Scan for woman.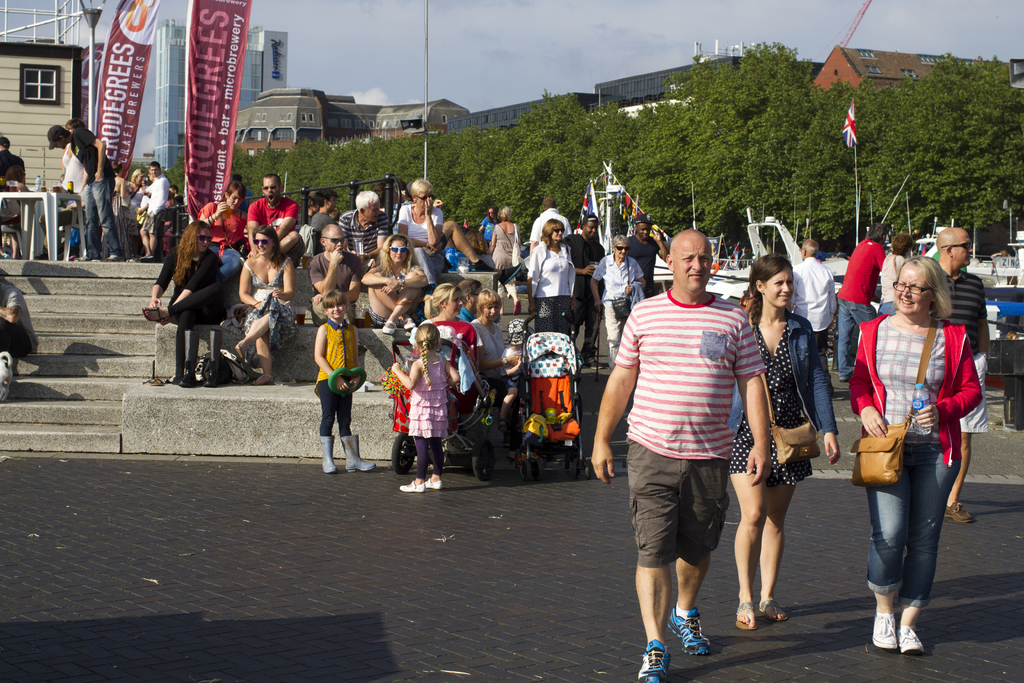
Scan result: locate(420, 282, 476, 354).
